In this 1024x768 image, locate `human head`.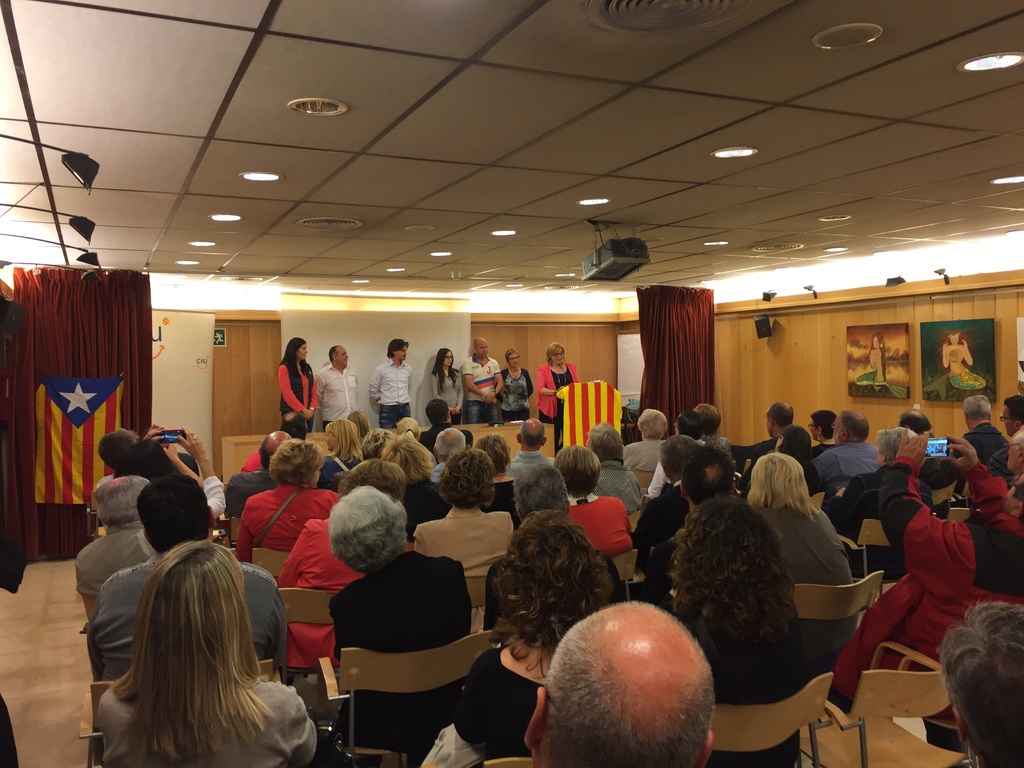
Bounding box: <bbox>810, 410, 833, 442</bbox>.
